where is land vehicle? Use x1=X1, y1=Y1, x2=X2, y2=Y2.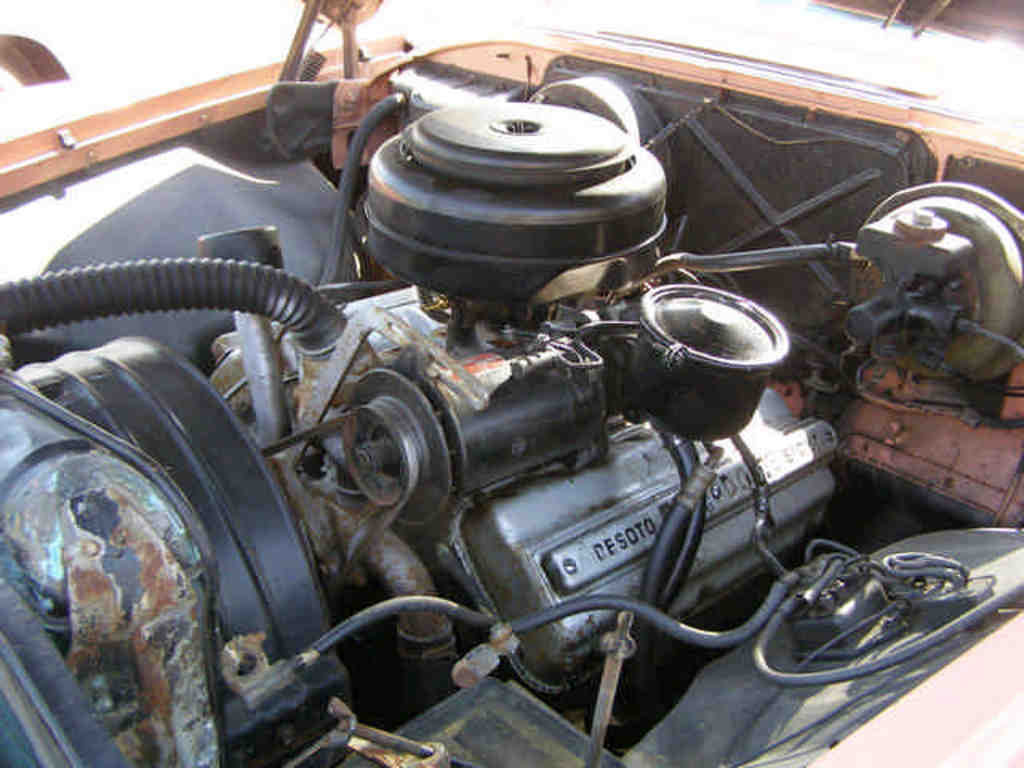
x1=0, y1=58, x2=986, y2=767.
